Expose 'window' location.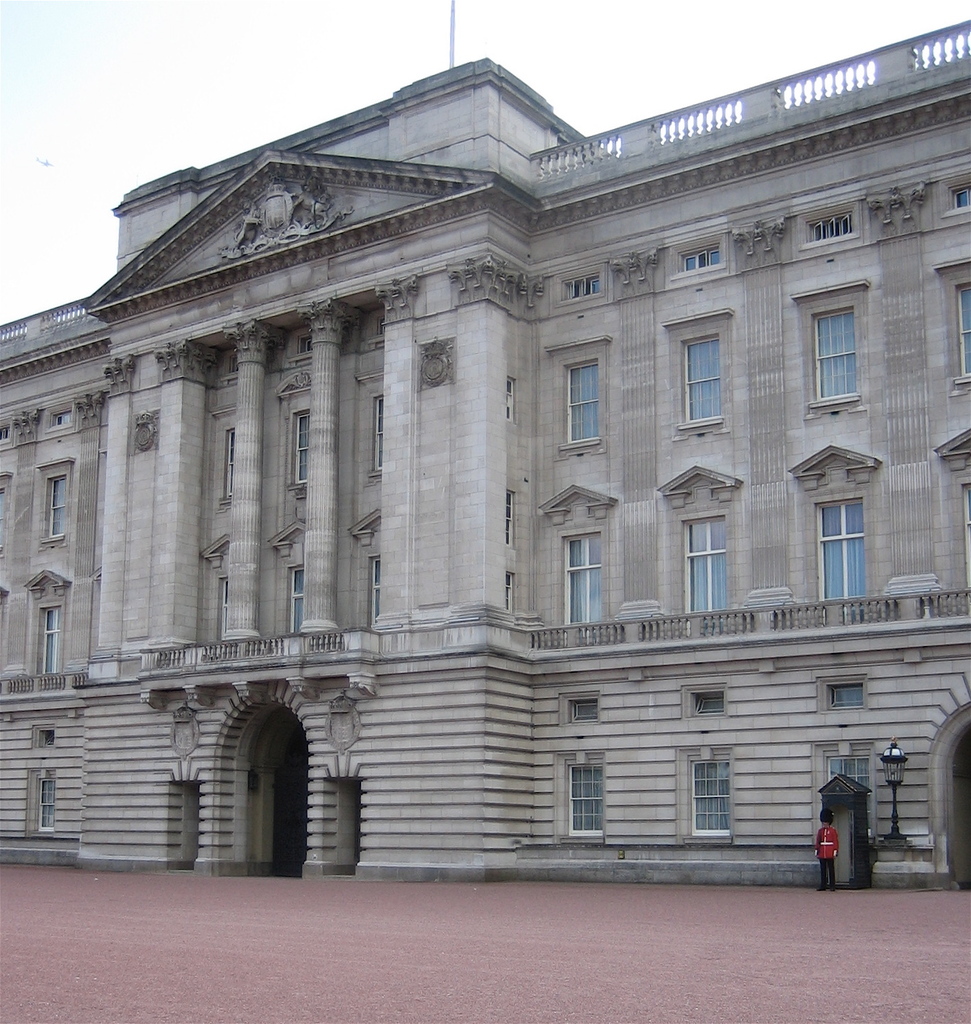
Exposed at 372/395/386/476.
